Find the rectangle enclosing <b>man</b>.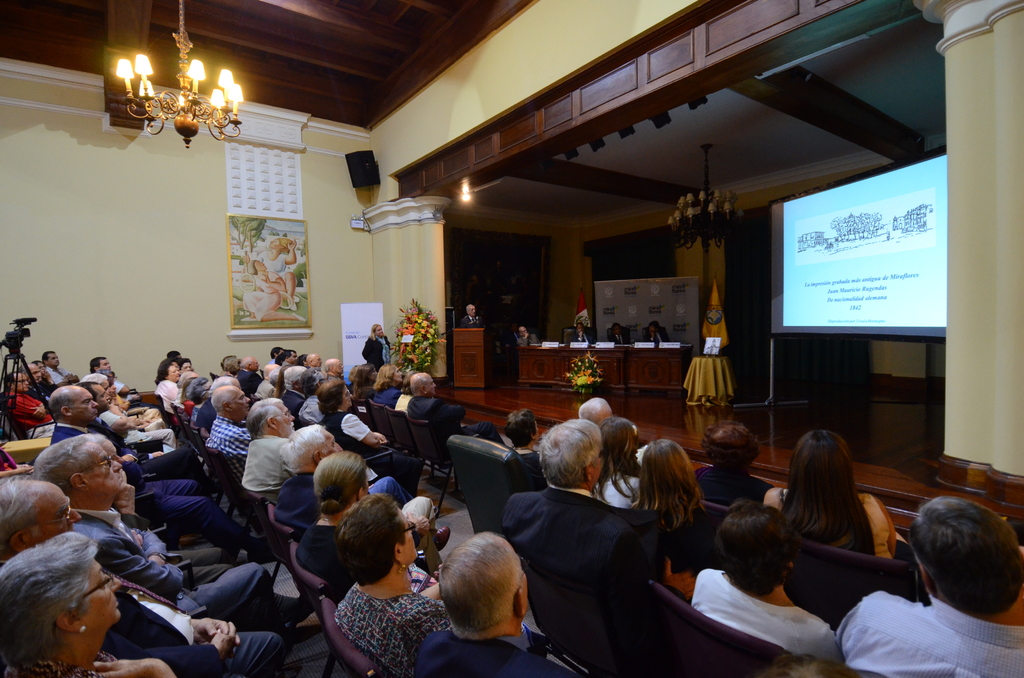
bbox=[90, 353, 138, 408].
